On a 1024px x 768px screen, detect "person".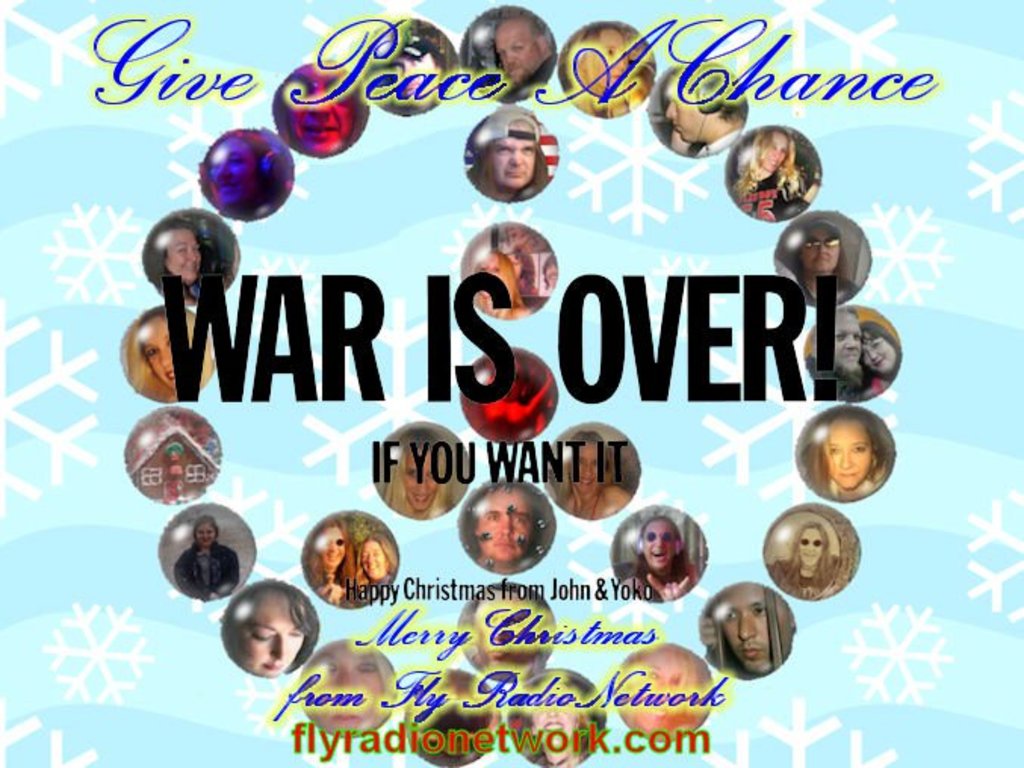
bbox(493, 8, 555, 101).
